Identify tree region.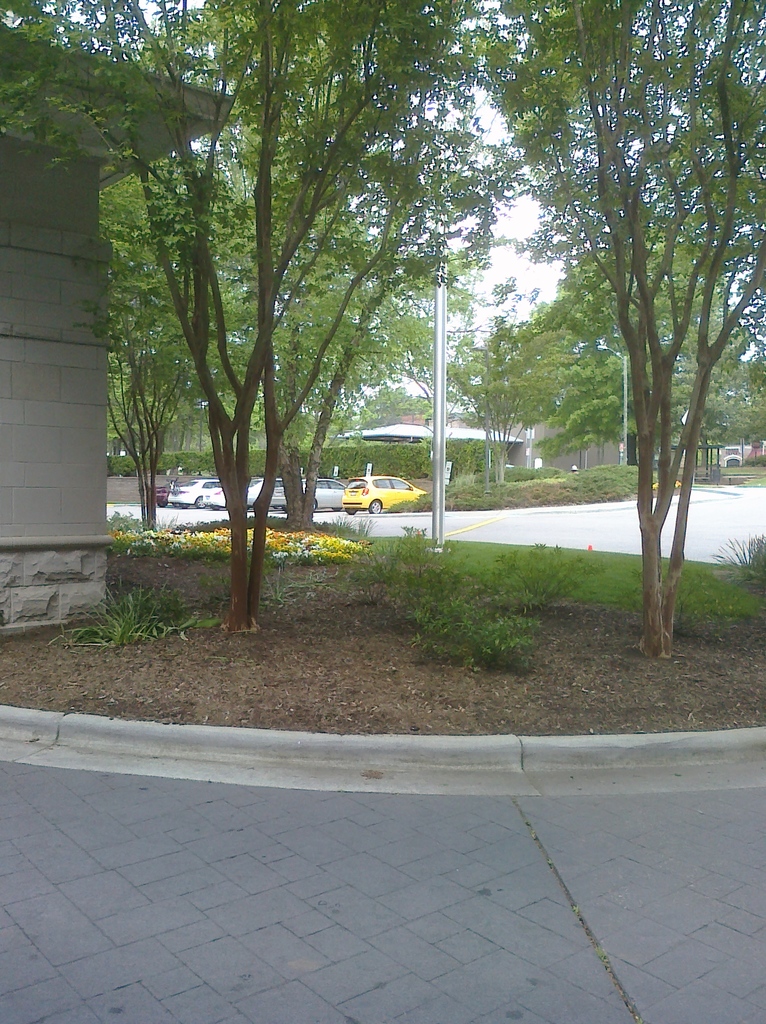
Region: {"left": 489, "top": 0, "right": 765, "bottom": 655}.
